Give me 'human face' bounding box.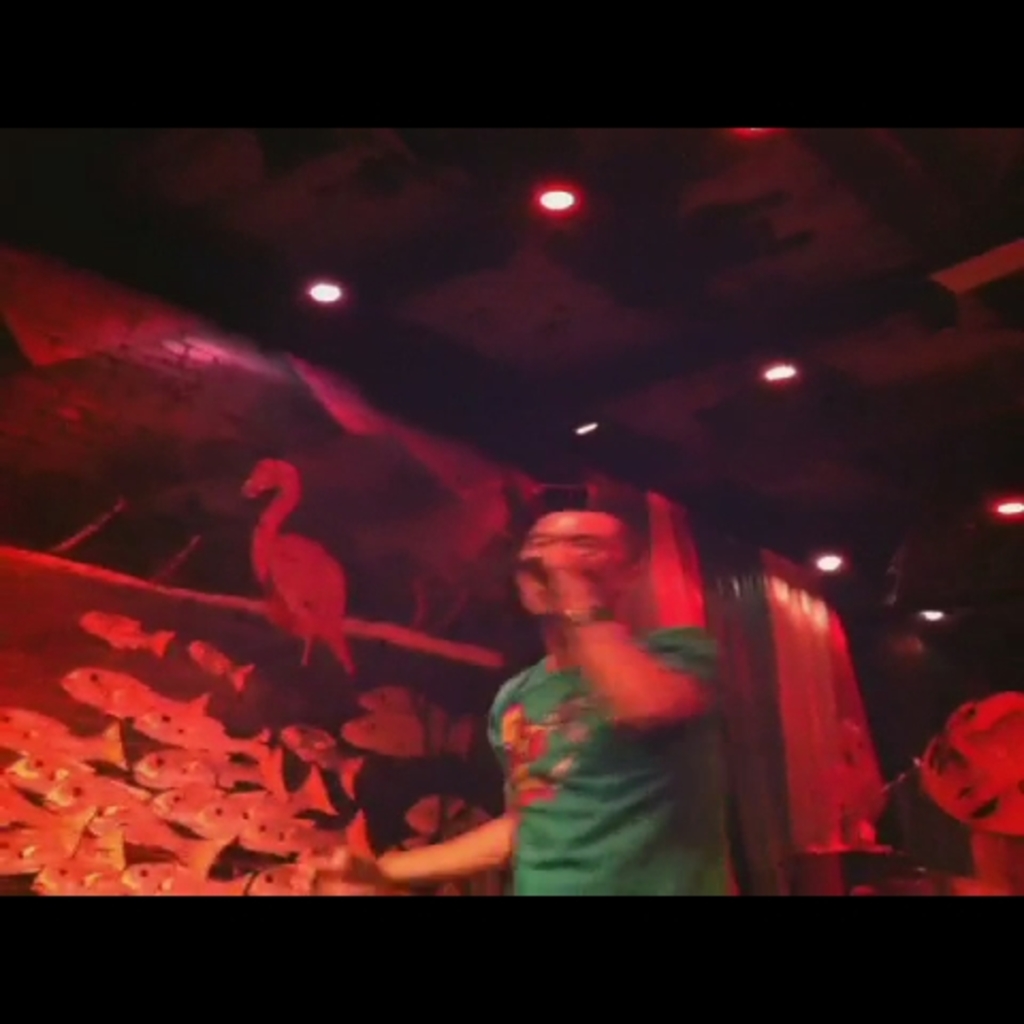
pyautogui.locateOnScreen(514, 514, 634, 623).
